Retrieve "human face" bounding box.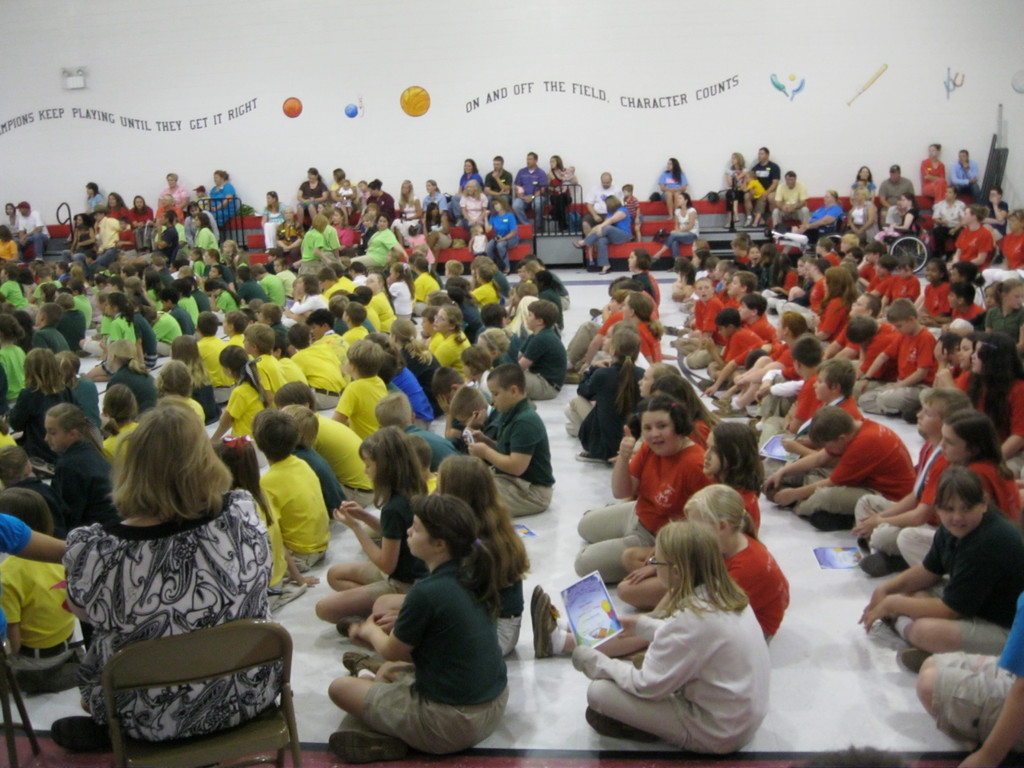
Bounding box: 273:260:284:271.
